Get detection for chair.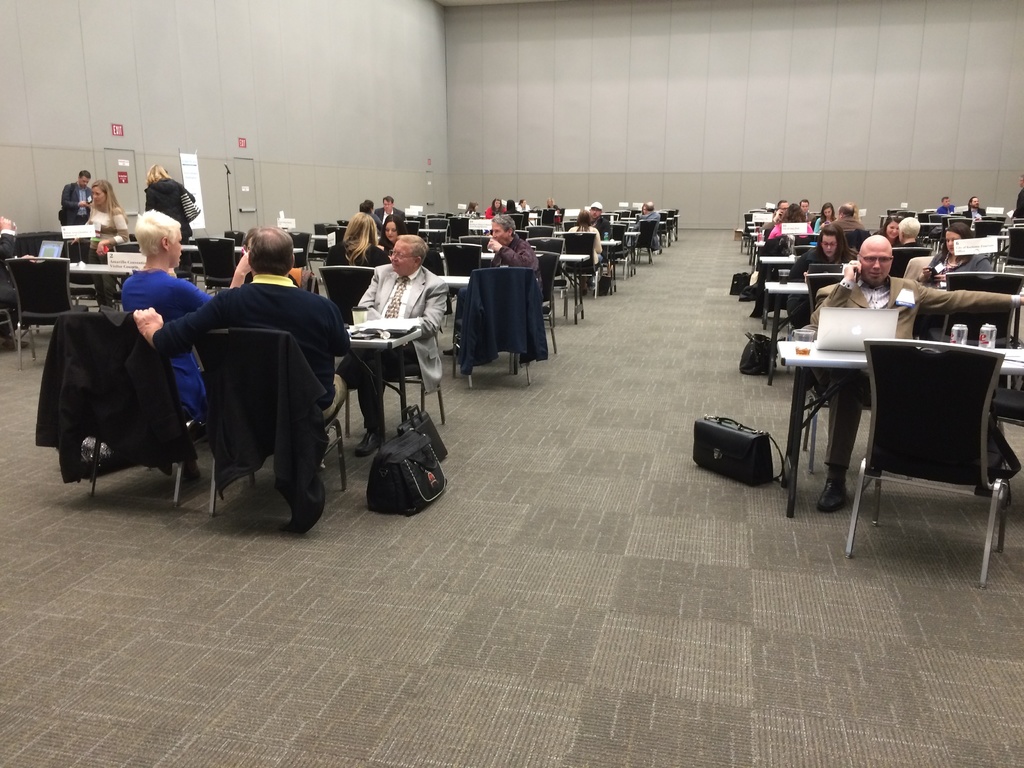
Detection: [451,268,539,389].
